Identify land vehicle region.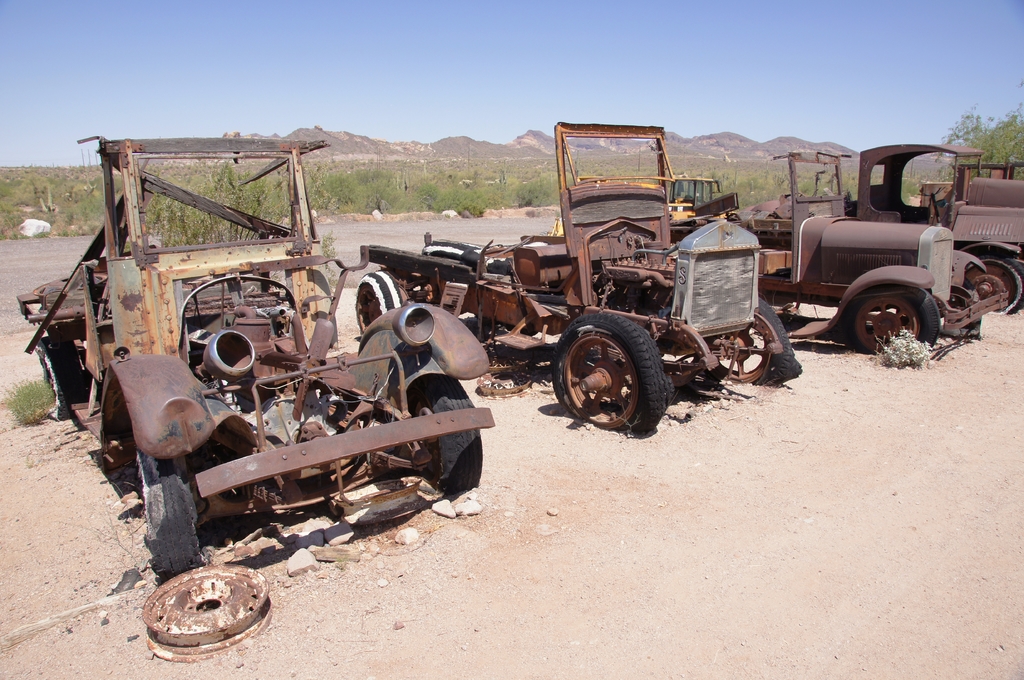
Region: locate(899, 156, 1023, 315).
